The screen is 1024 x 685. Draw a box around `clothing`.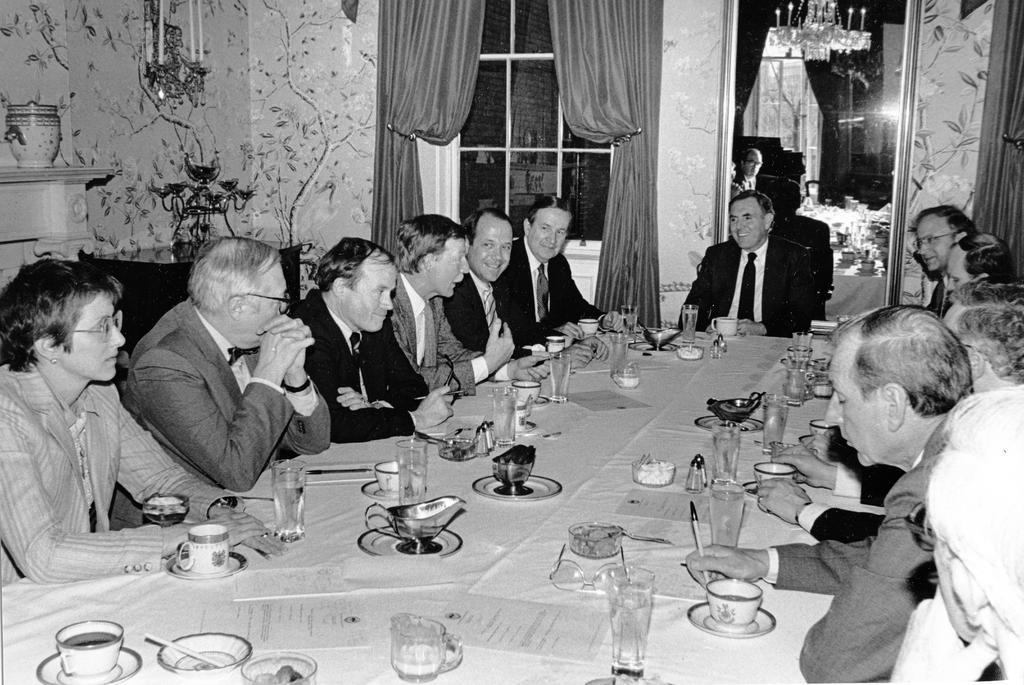
[676, 234, 813, 337].
